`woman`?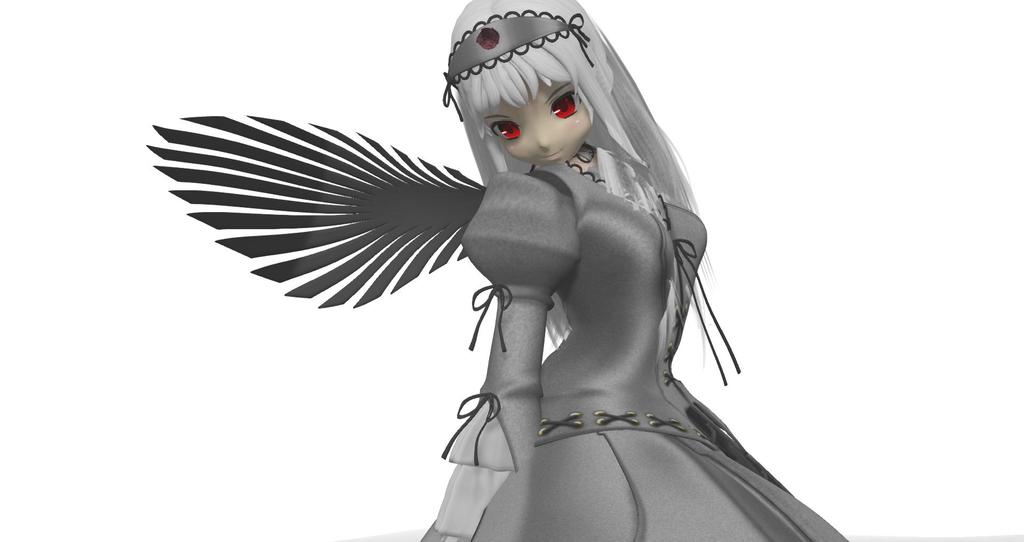
l=250, t=0, r=844, b=527
